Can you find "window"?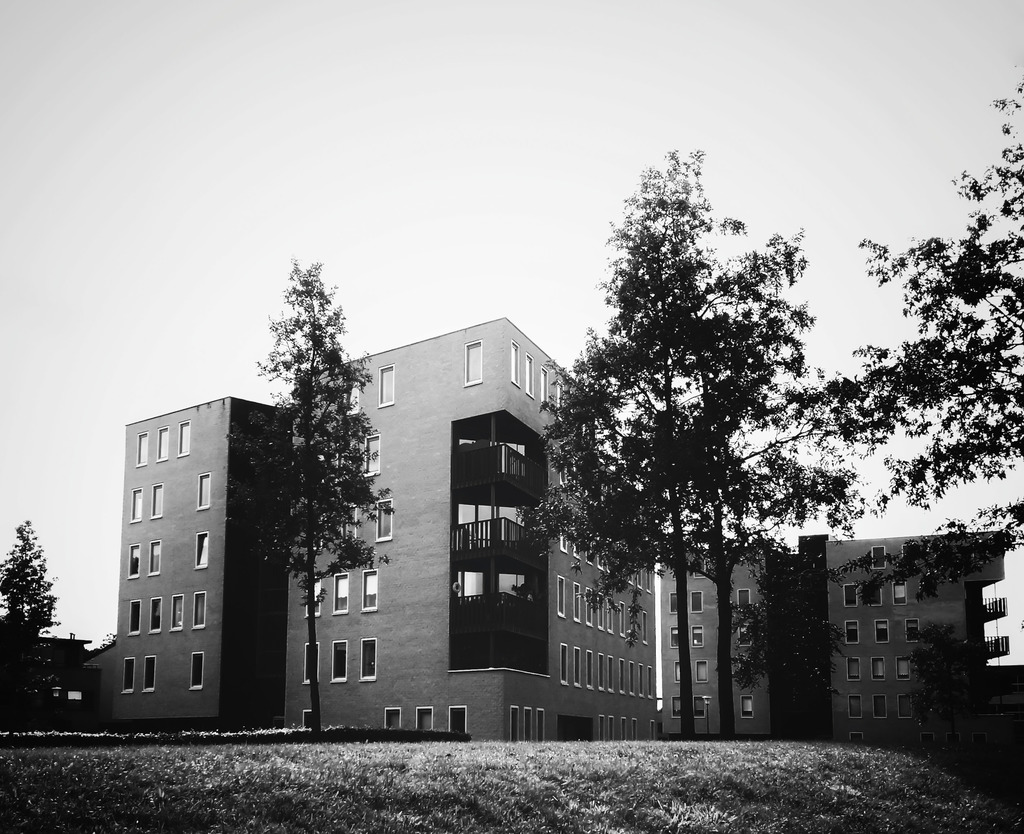
Yes, bounding box: rect(873, 692, 890, 719).
